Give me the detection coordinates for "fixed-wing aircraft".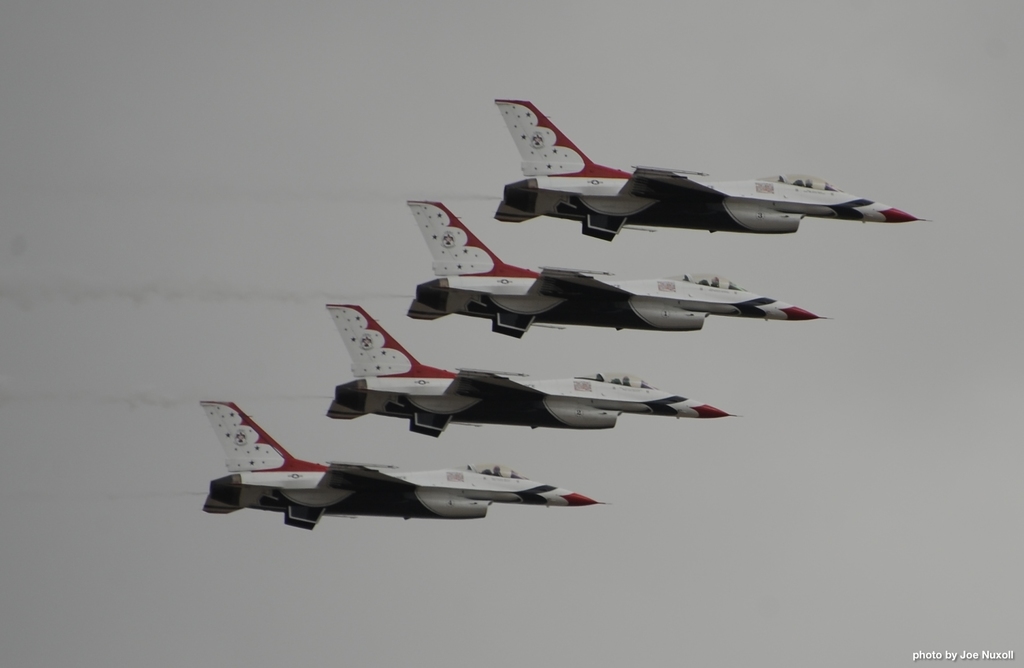
[x1=203, y1=400, x2=620, y2=532].
